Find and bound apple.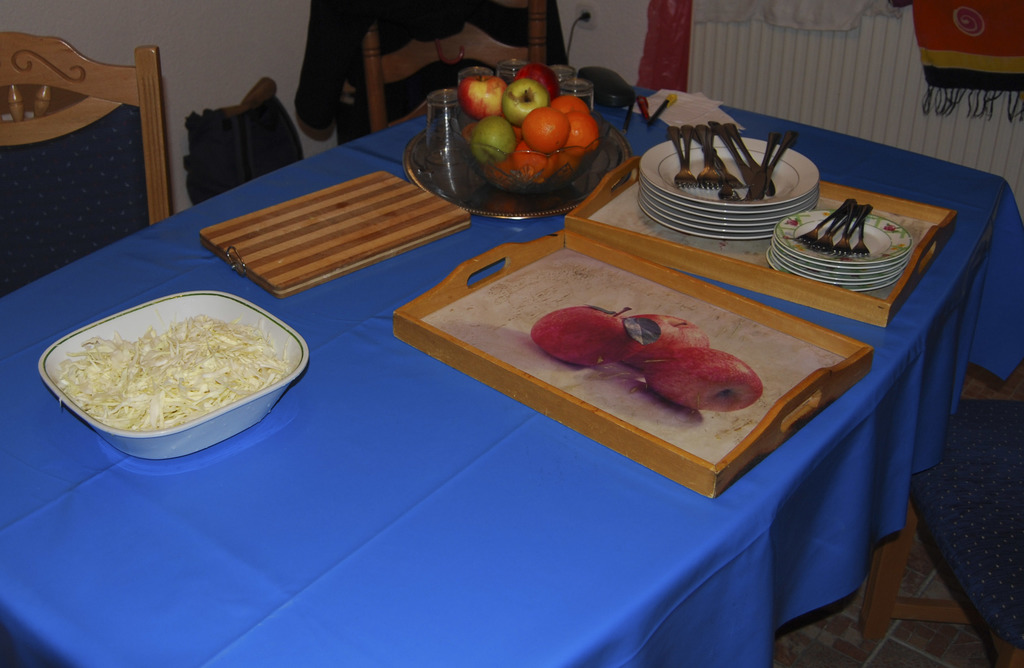
Bound: bbox=[456, 72, 508, 120].
